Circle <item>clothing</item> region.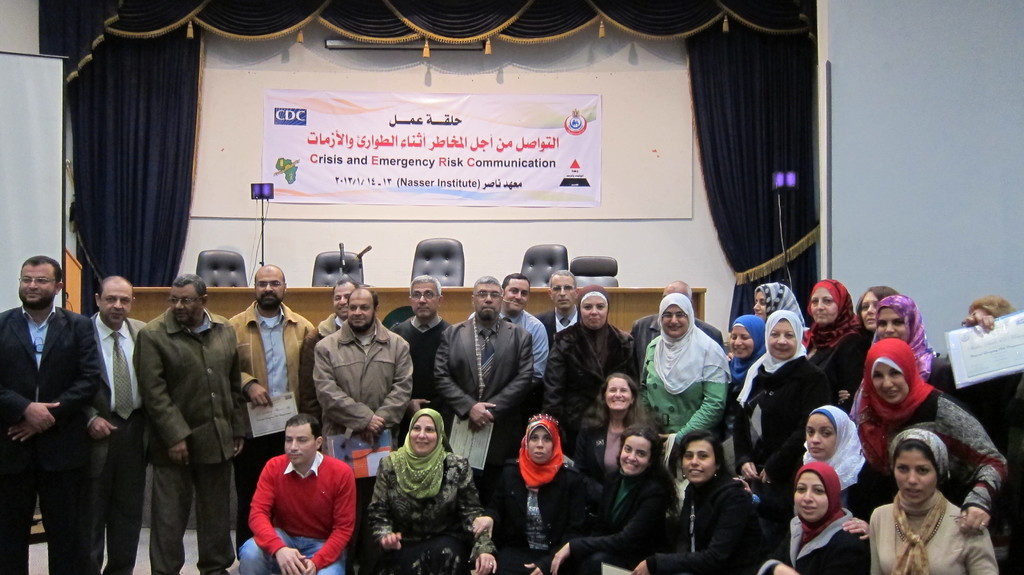
Region: box(0, 306, 97, 574).
